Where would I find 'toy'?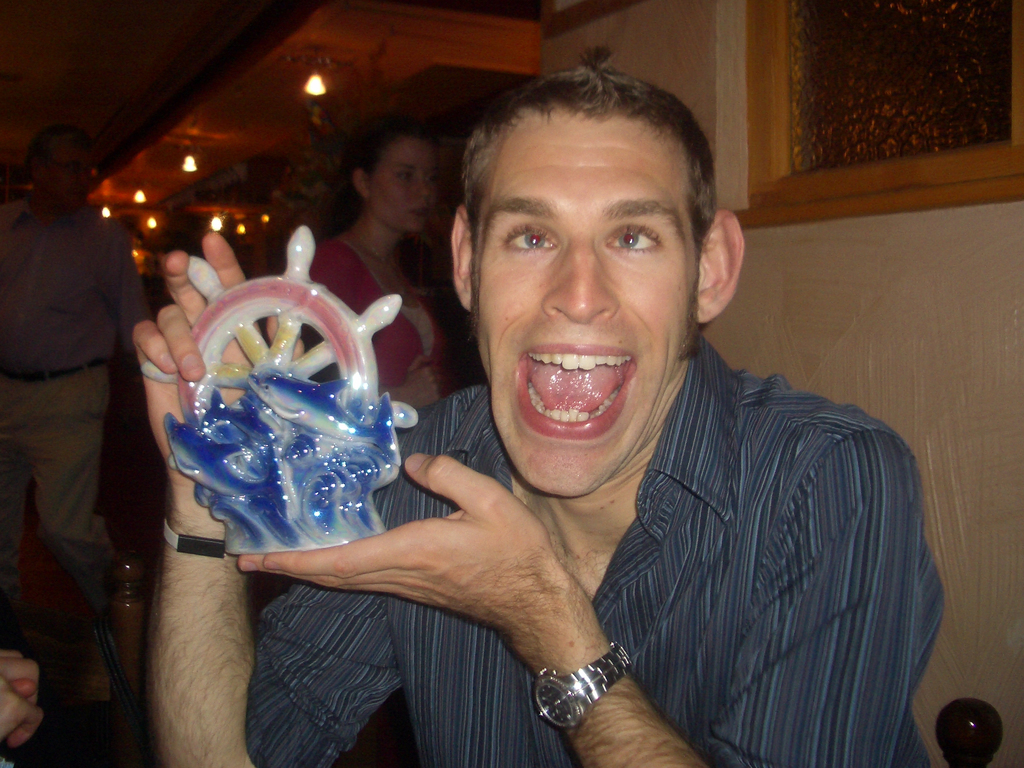
At box(127, 213, 430, 557).
